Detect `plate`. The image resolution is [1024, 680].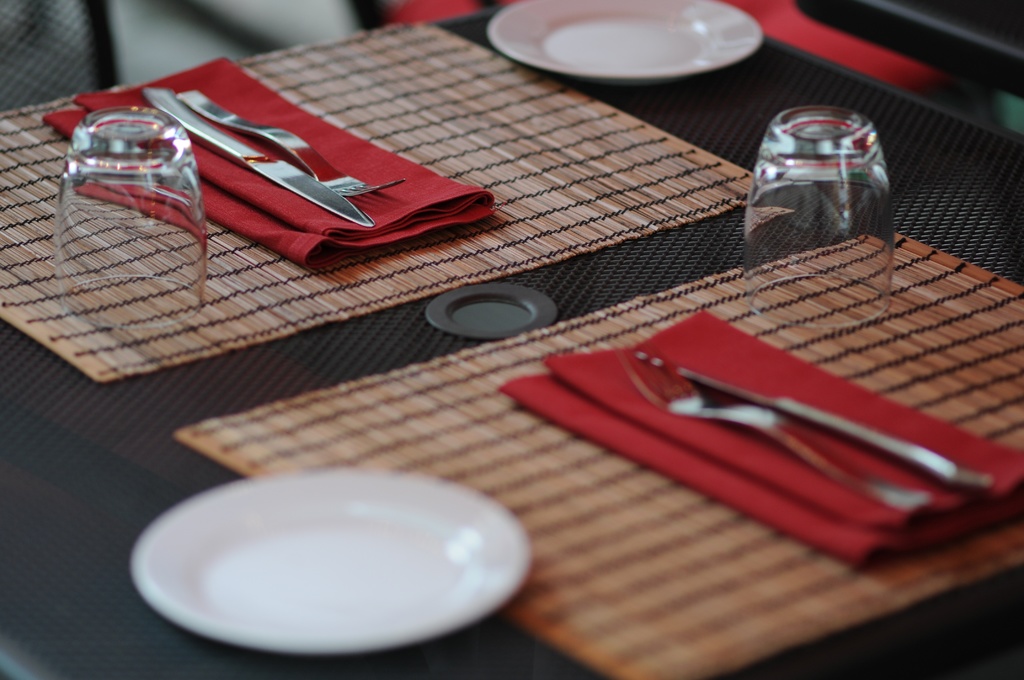
bbox(130, 483, 521, 645).
